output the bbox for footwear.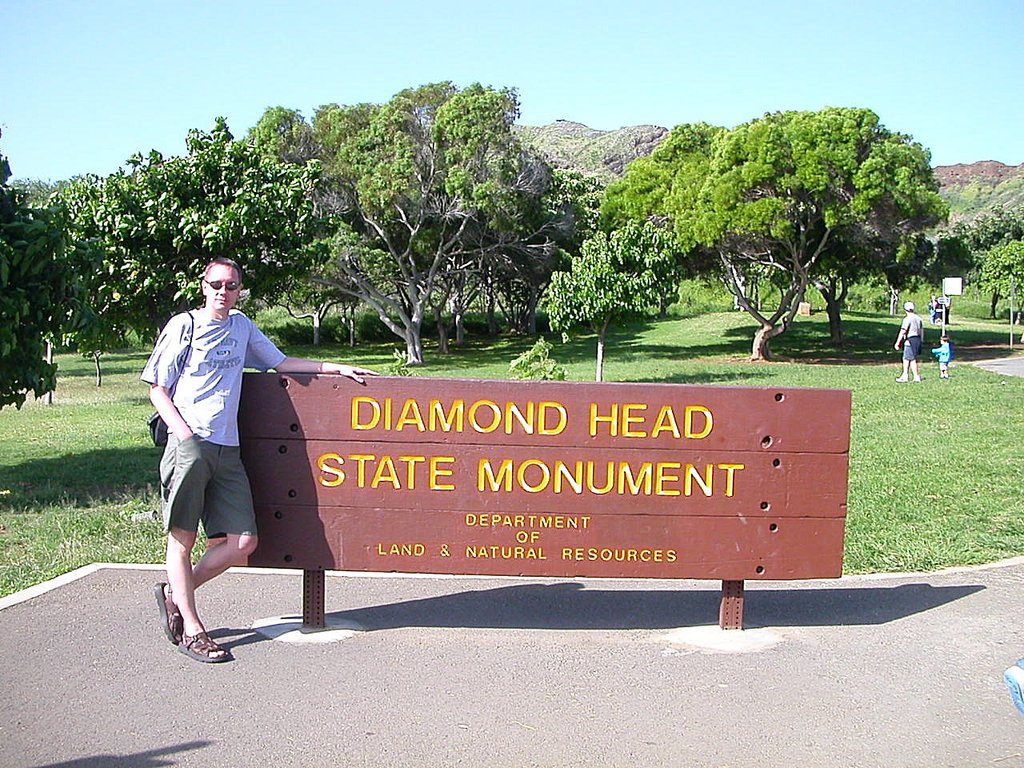
<region>177, 629, 236, 659</region>.
